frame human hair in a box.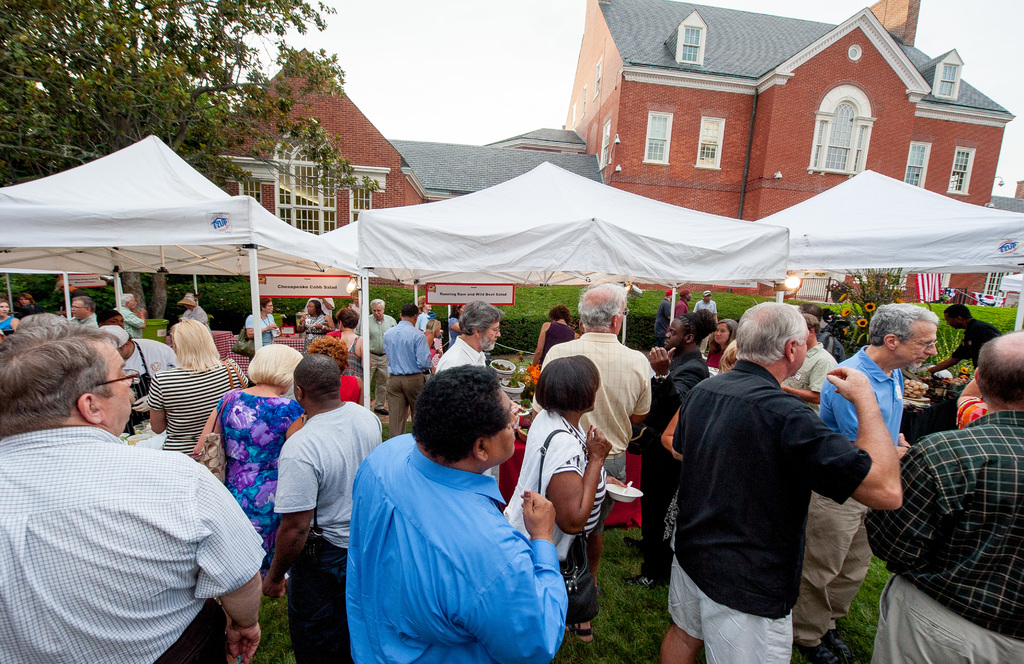
region(530, 353, 605, 421).
